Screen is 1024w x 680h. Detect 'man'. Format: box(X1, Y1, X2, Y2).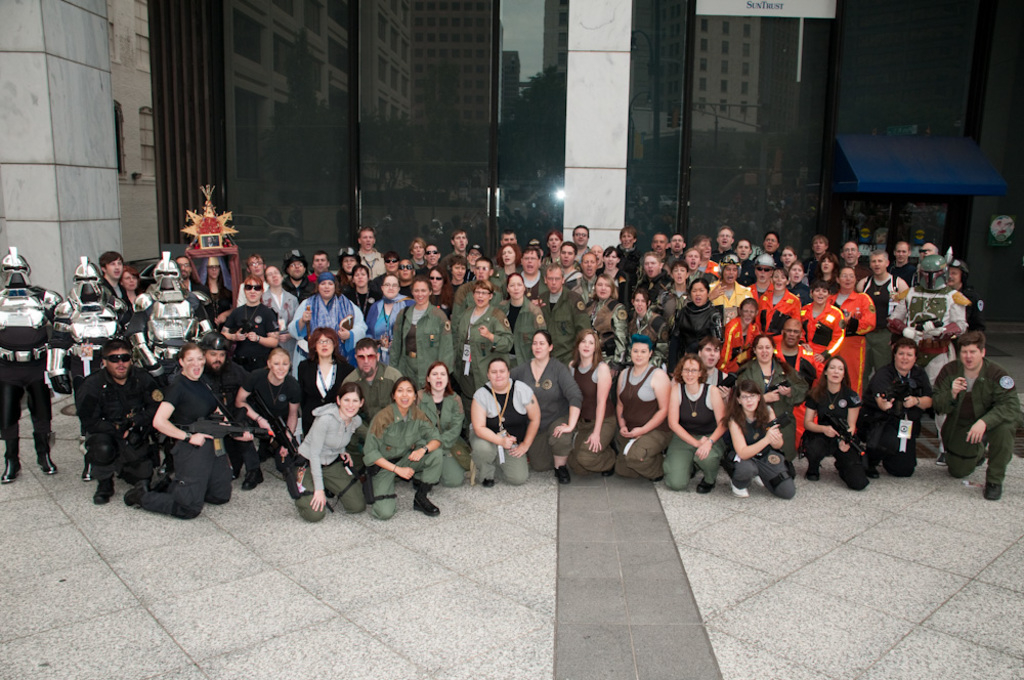
box(211, 273, 282, 430).
